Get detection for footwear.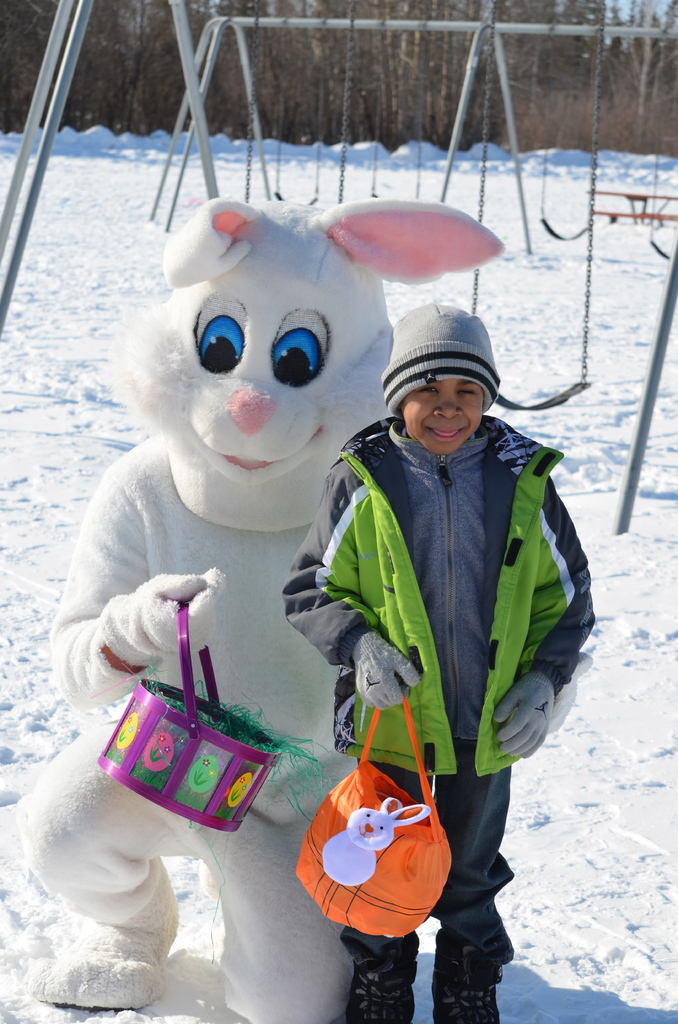
Detection: [left=350, top=940, right=433, bottom=1018].
